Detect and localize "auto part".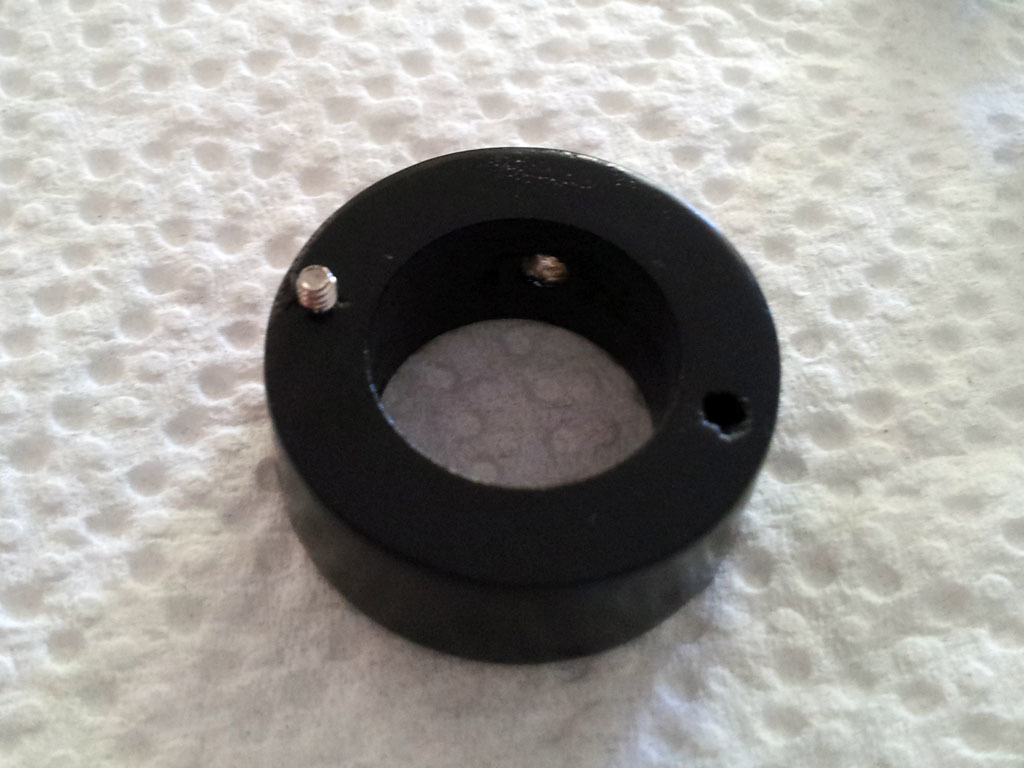
Localized at x1=262, y1=143, x2=780, y2=667.
